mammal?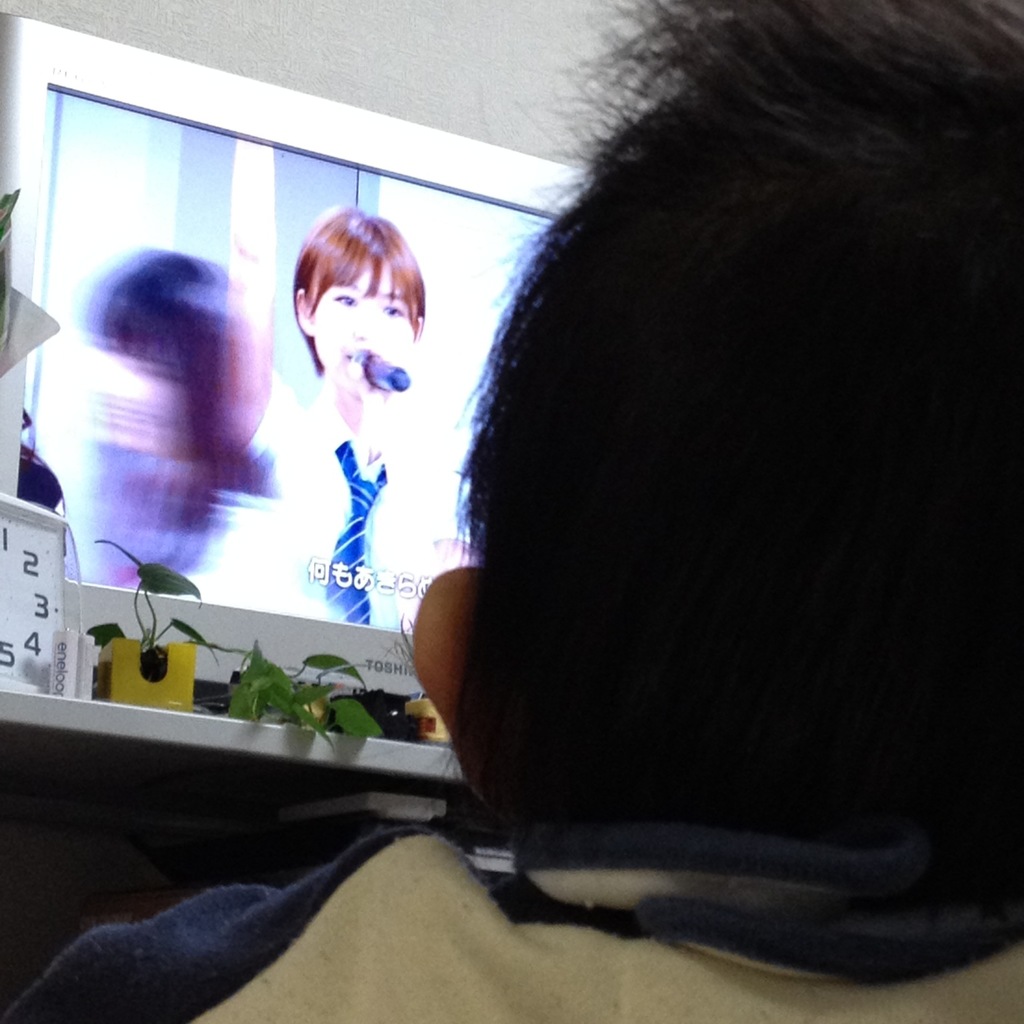
bbox=[245, 197, 443, 603]
